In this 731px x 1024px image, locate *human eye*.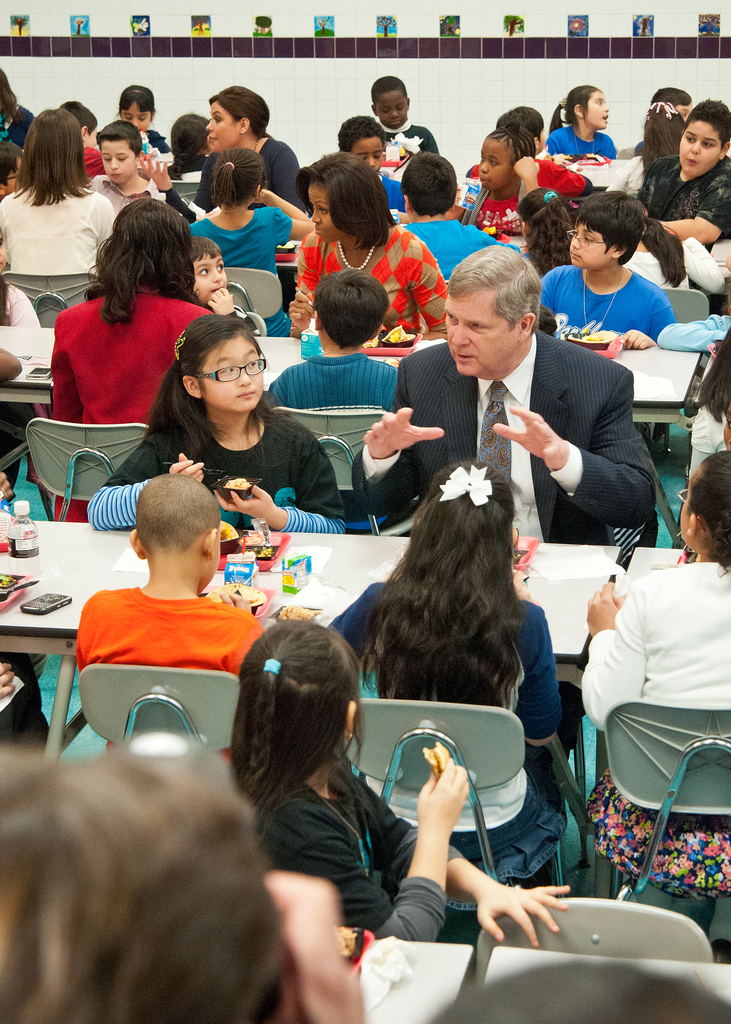
Bounding box: [395, 104, 404, 113].
